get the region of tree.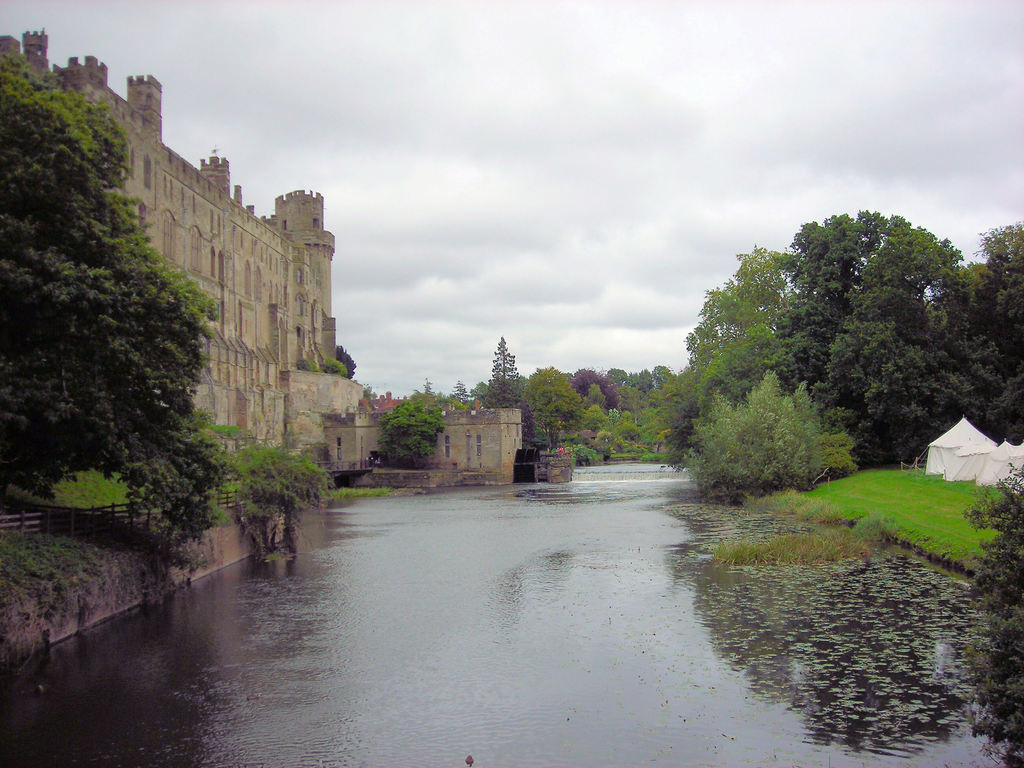
[377,399,449,475].
